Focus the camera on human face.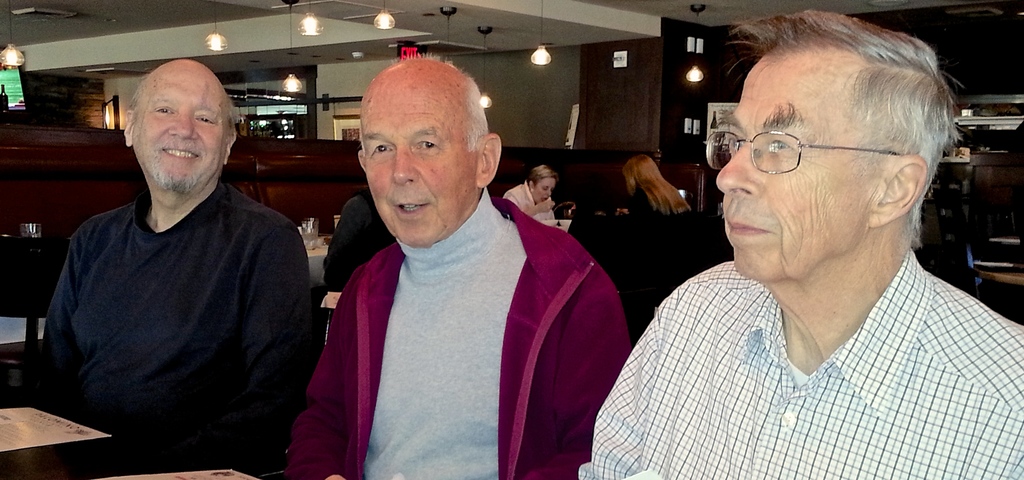
Focus region: <region>715, 56, 871, 283</region>.
